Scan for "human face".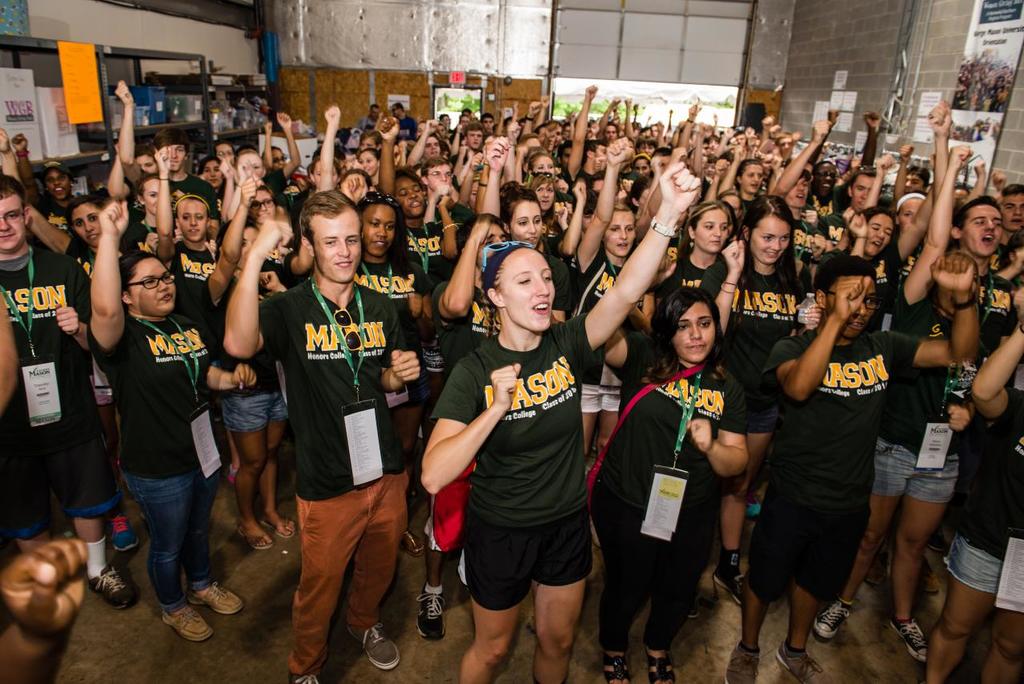
Scan result: bbox(356, 207, 395, 261).
